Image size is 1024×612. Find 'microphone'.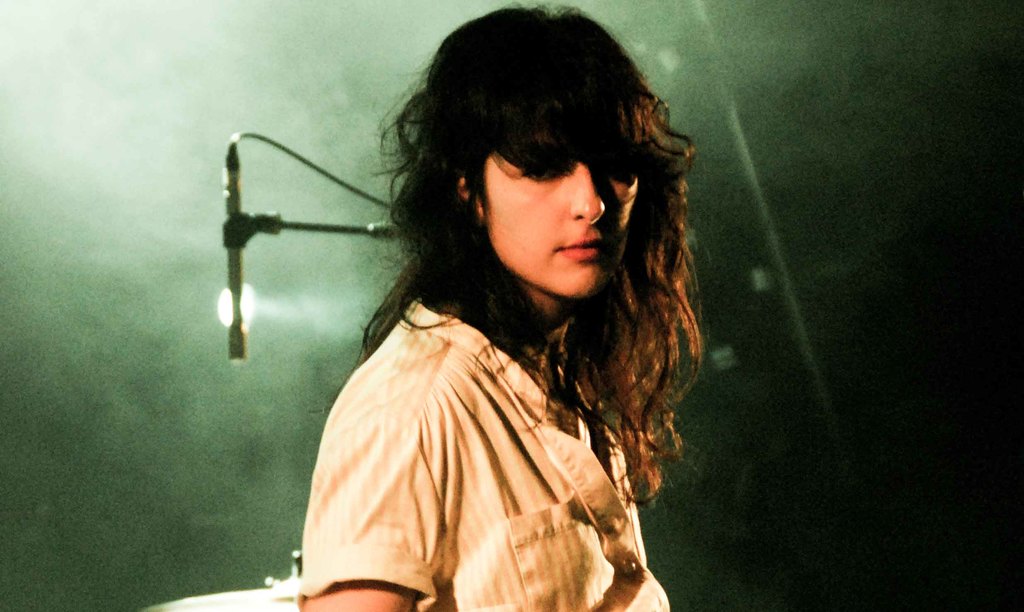
<bbox>210, 127, 253, 377</bbox>.
